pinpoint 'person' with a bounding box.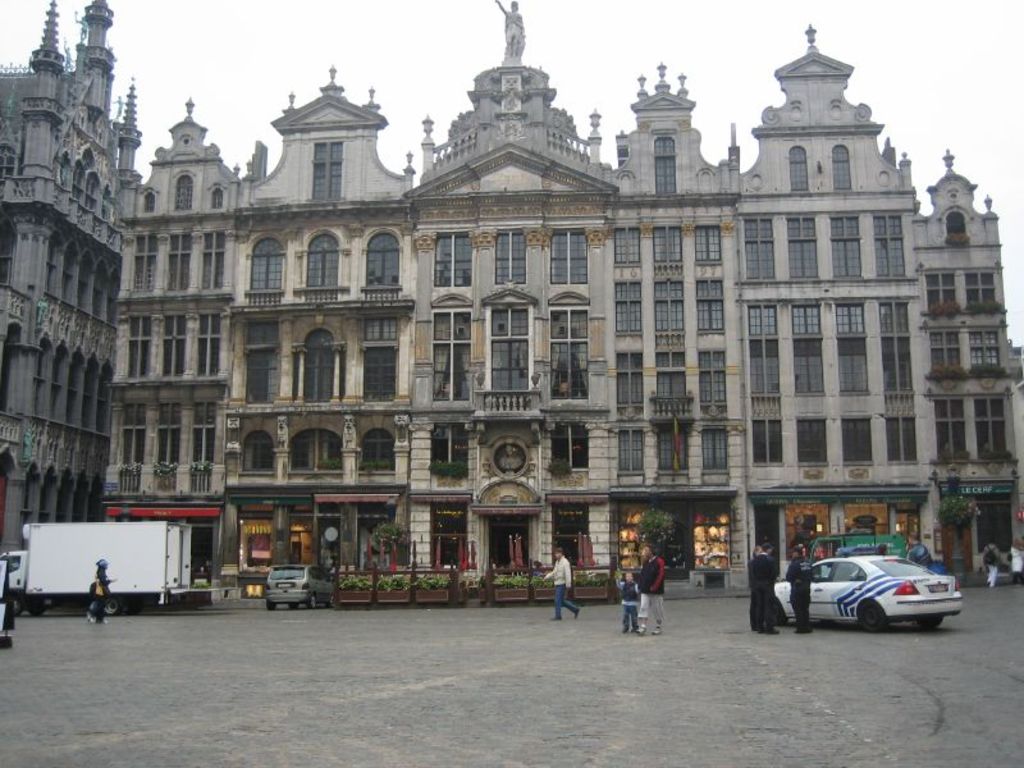
[left=543, top=547, right=580, bottom=623].
